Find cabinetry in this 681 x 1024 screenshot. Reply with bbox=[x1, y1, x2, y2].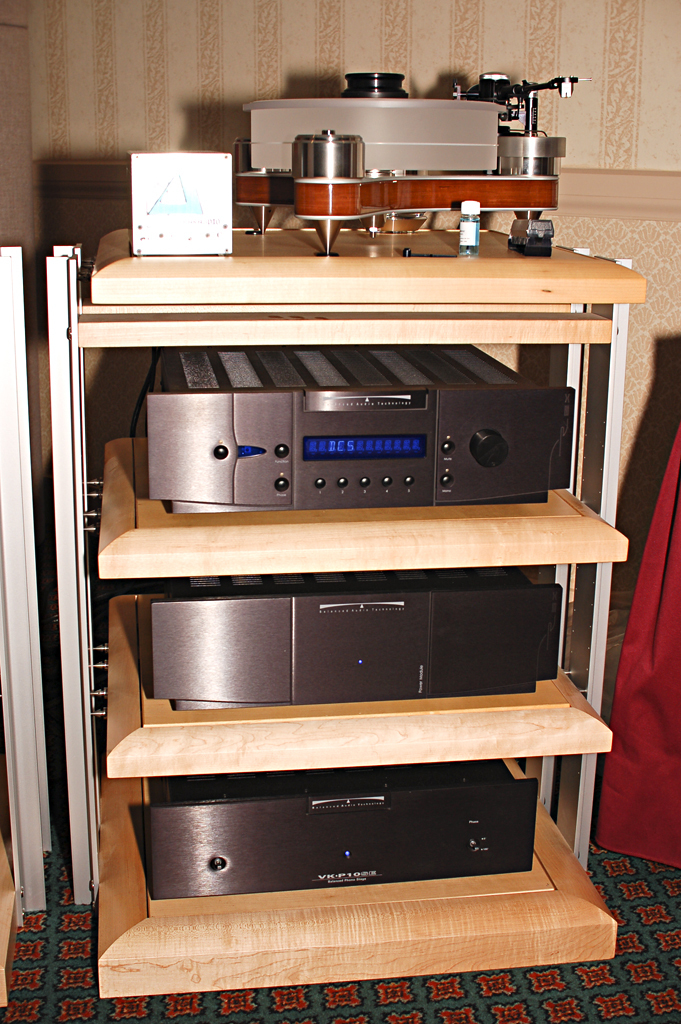
bbox=[20, 146, 680, 1023].
